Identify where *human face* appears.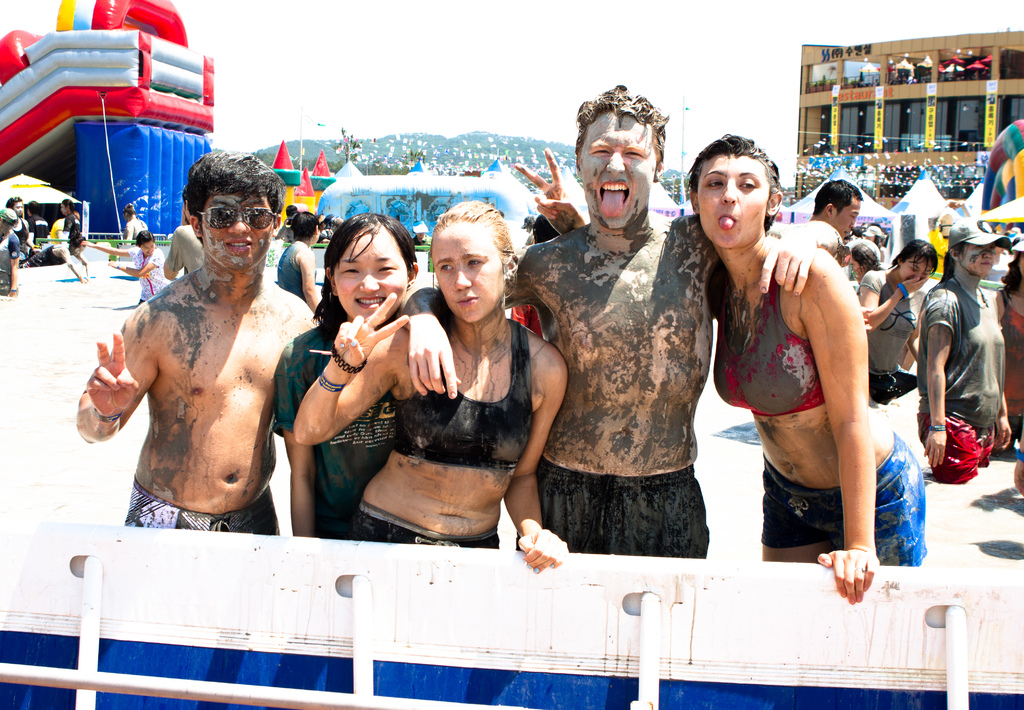
Appears at {"left": 899, "top": 255, "right": 936, "bottom": 284}.
